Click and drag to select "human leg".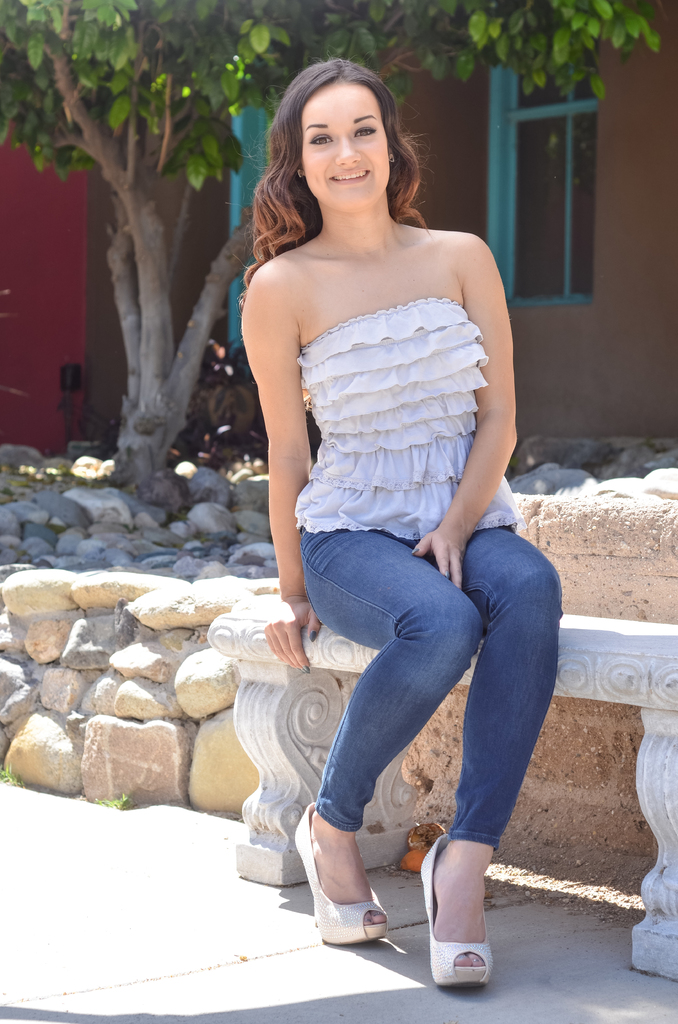
Selection: 295:513:566:991.
